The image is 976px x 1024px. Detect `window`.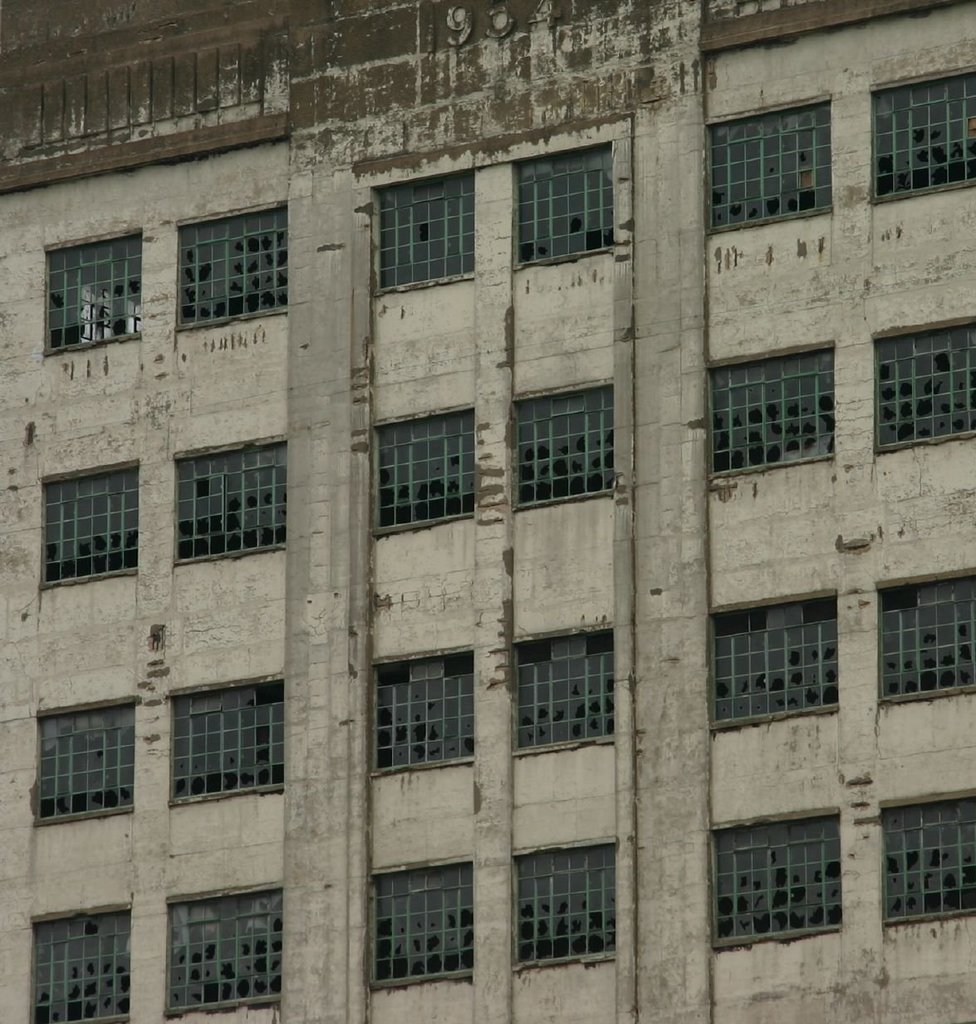
Detection: (513, 630, 616, 752).
